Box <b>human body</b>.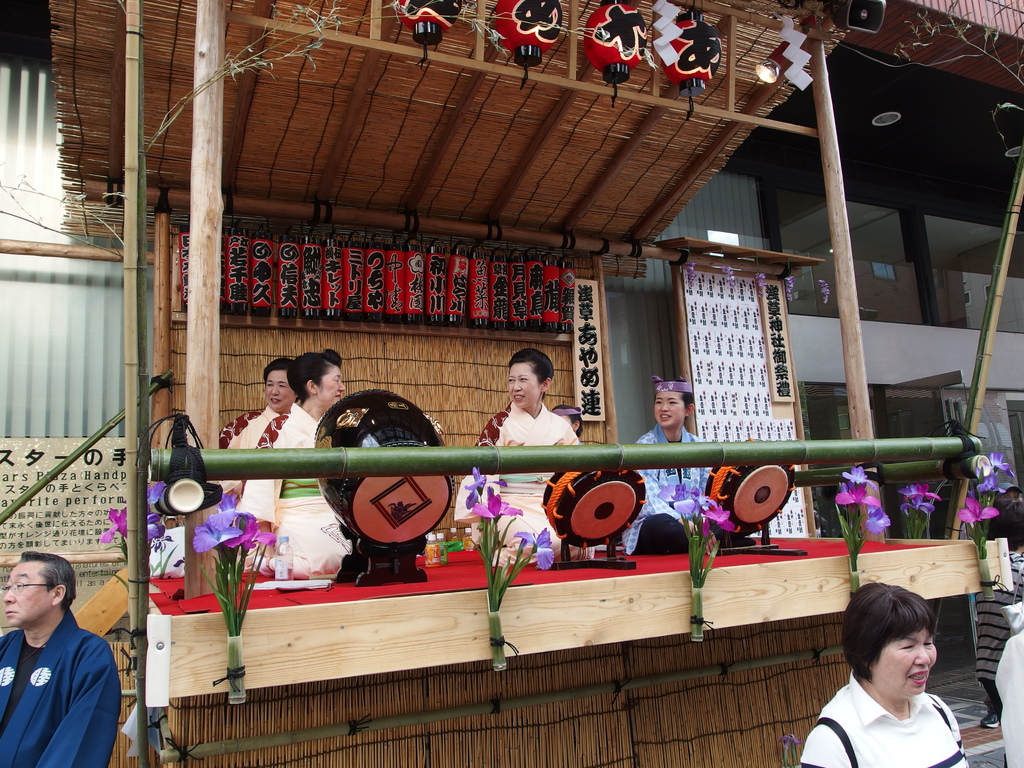
[218, 406, 280, 492].
